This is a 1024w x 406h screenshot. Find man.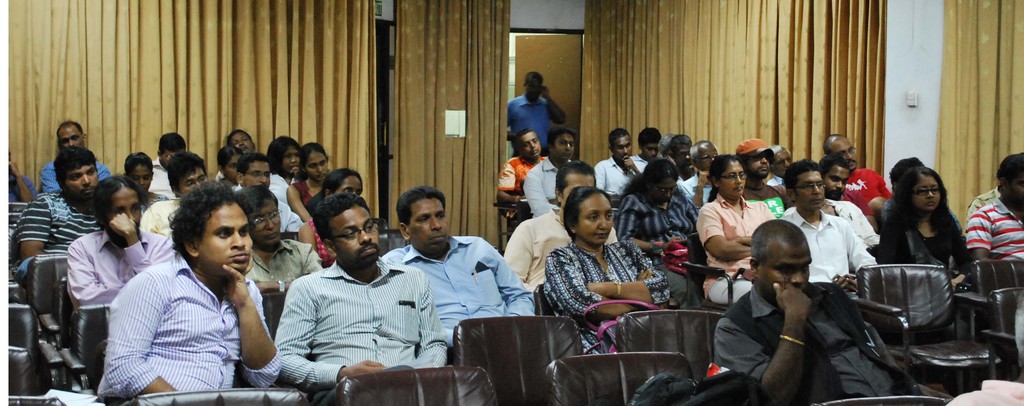
Bounding box: box=[6, 153, 33, 199].
